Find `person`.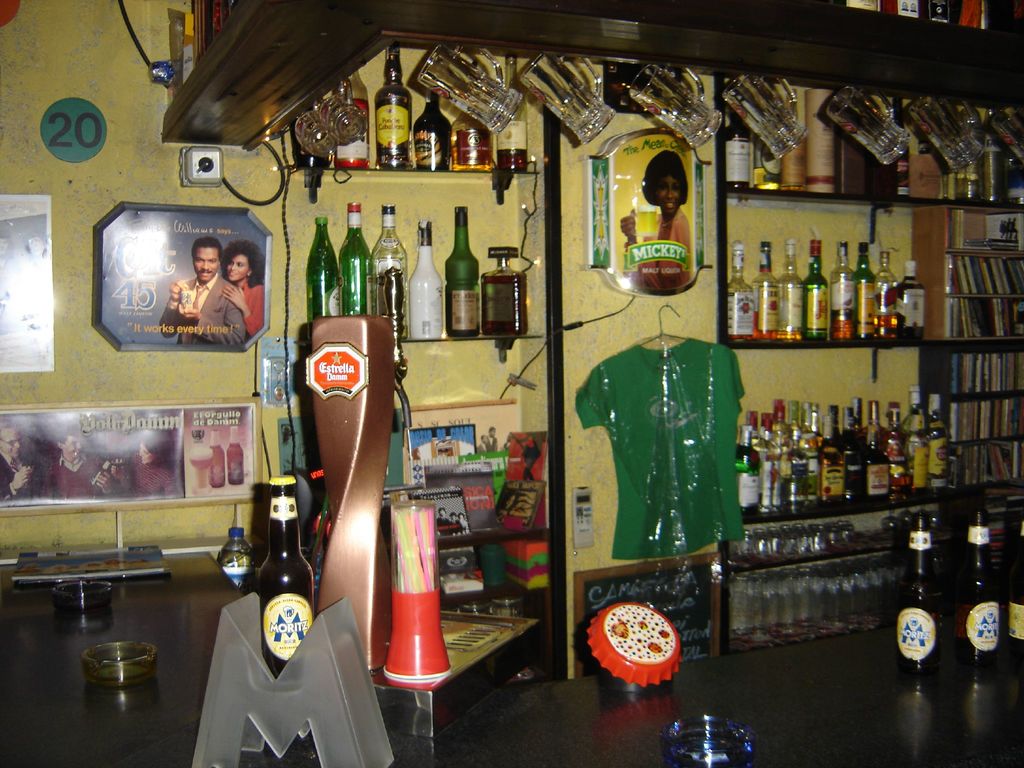
x1=111 y1=430 x2=175 y2=496.
